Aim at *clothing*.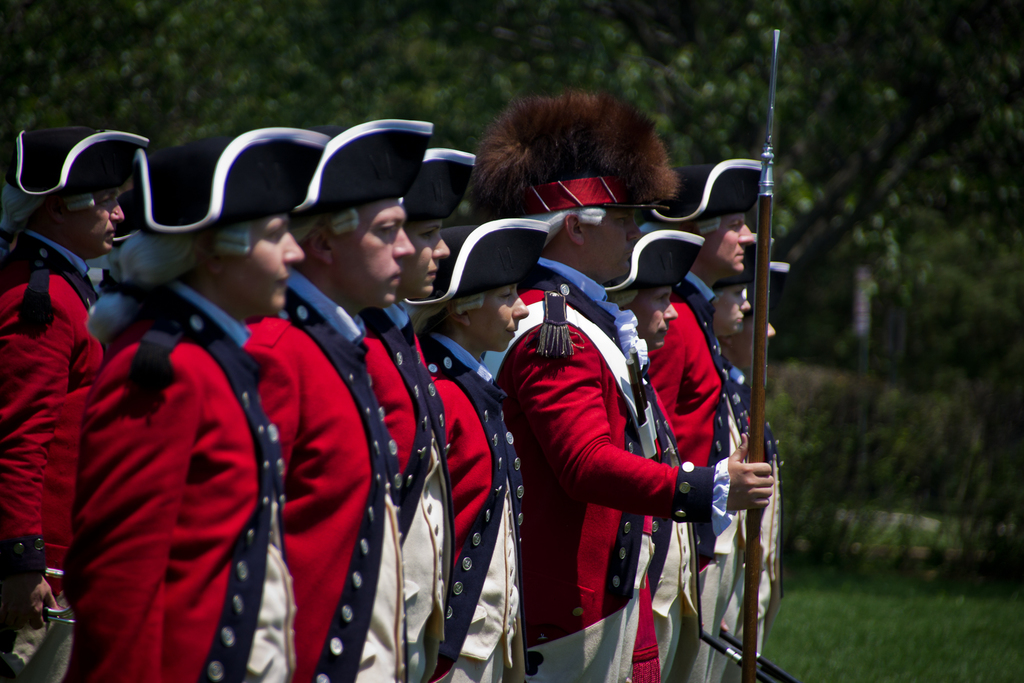
Aimed at region(457, 276, 668, 682).
